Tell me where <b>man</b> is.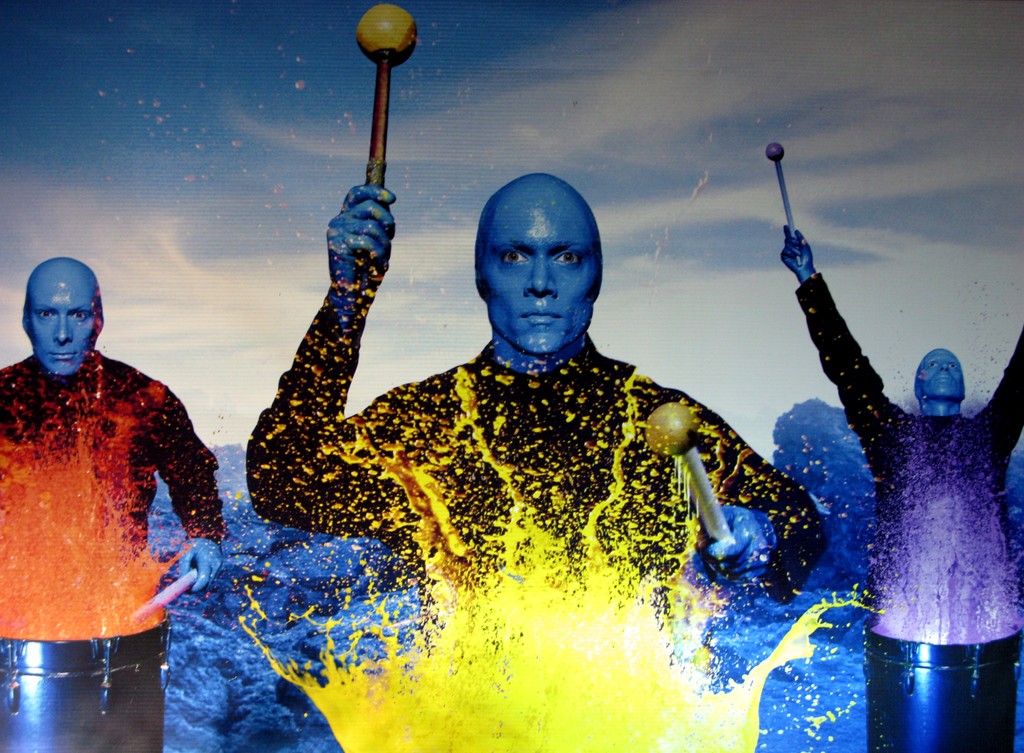
<b>man</b> is at left=0, top=252, right=228, bottom=640.
